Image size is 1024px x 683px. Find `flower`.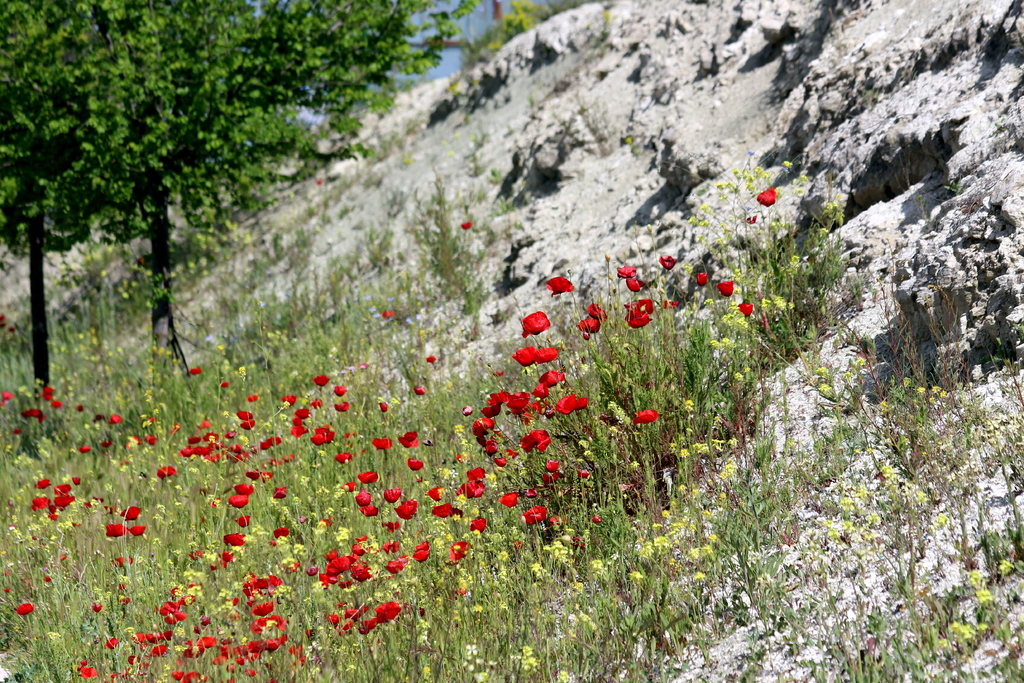
select_region(515, 348, 538, 365).
